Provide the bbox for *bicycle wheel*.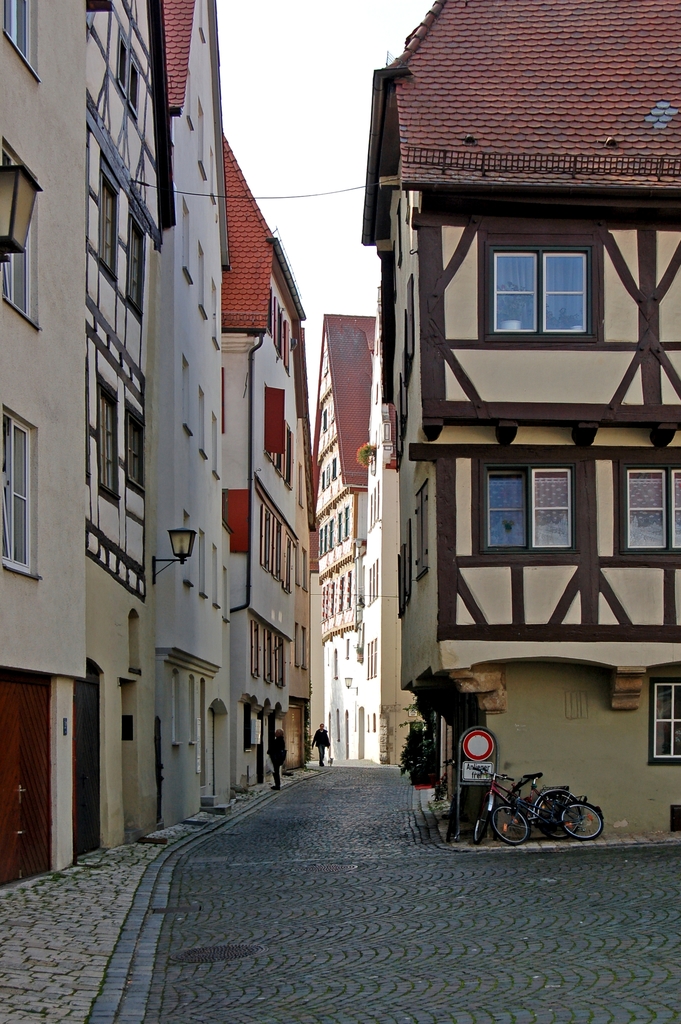
Rect(532, 783, 585, 841).
